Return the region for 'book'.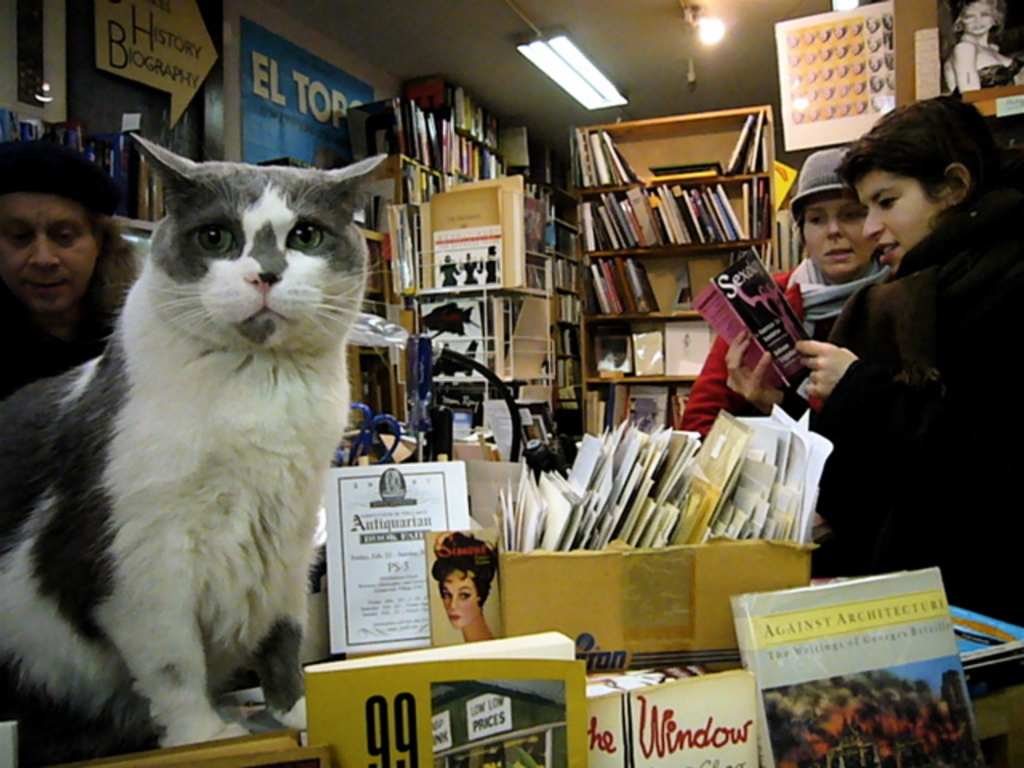
BBox(310, 626, 589, 766).
